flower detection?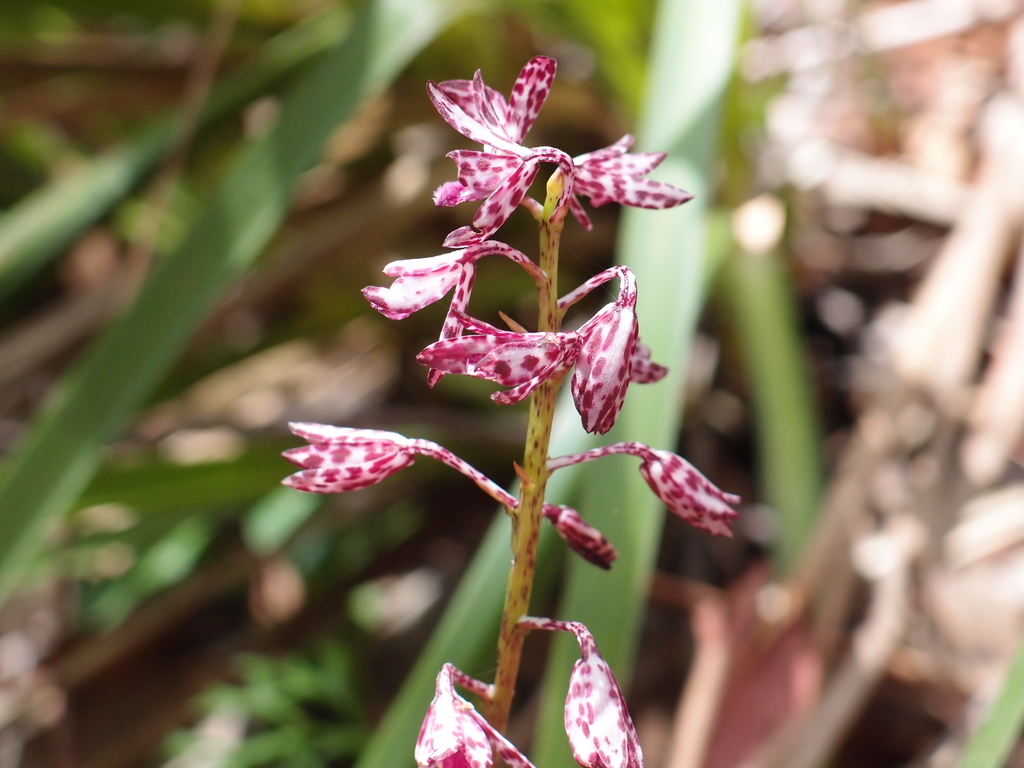
crop(354, 252, 522, 385)
